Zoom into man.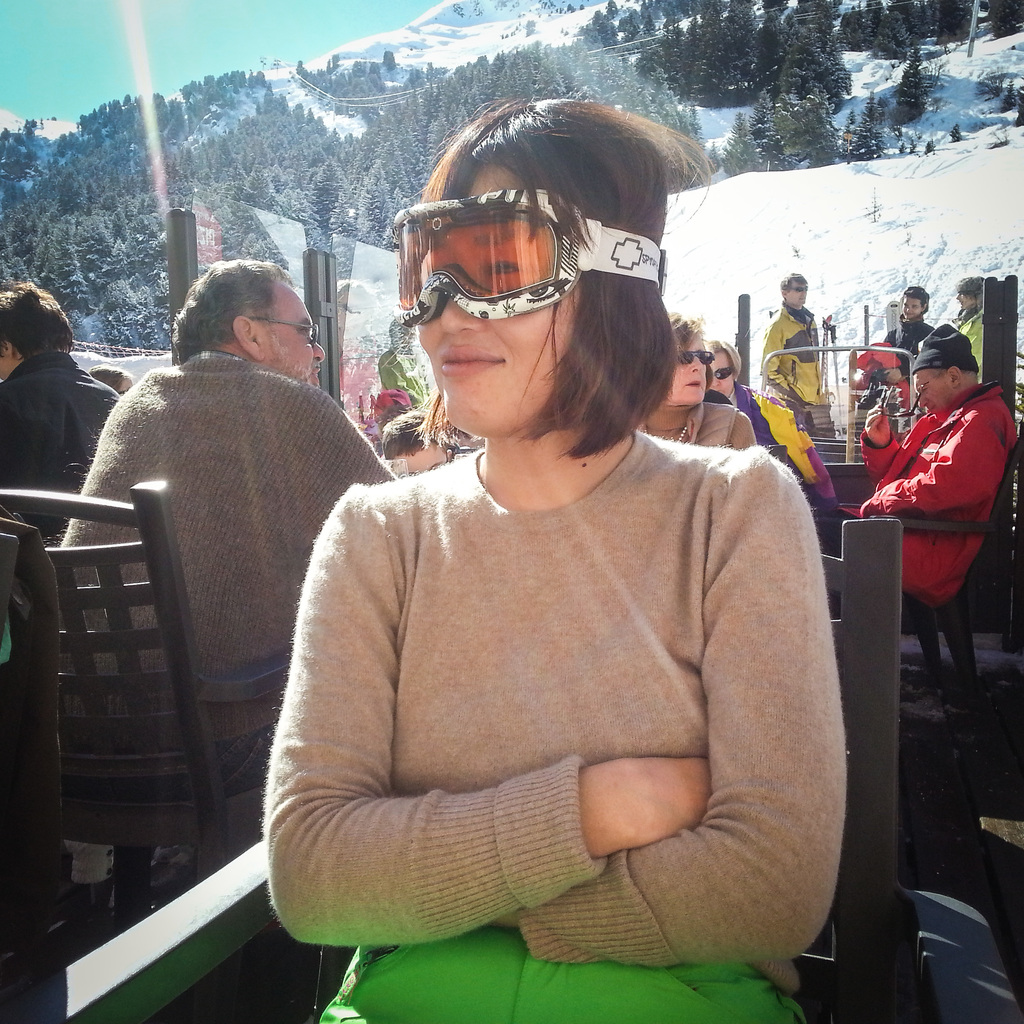
Zoom target: [x1=58, y1=233, x2=395, y2=877].
